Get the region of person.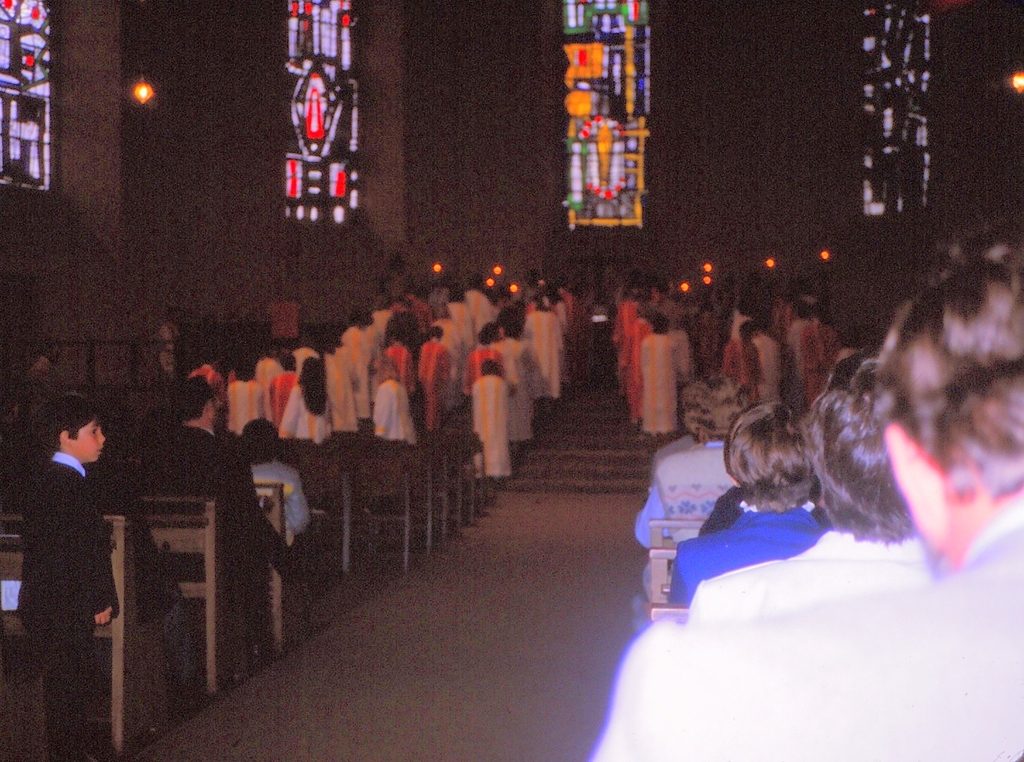
region(183, 353, 224, 398).
